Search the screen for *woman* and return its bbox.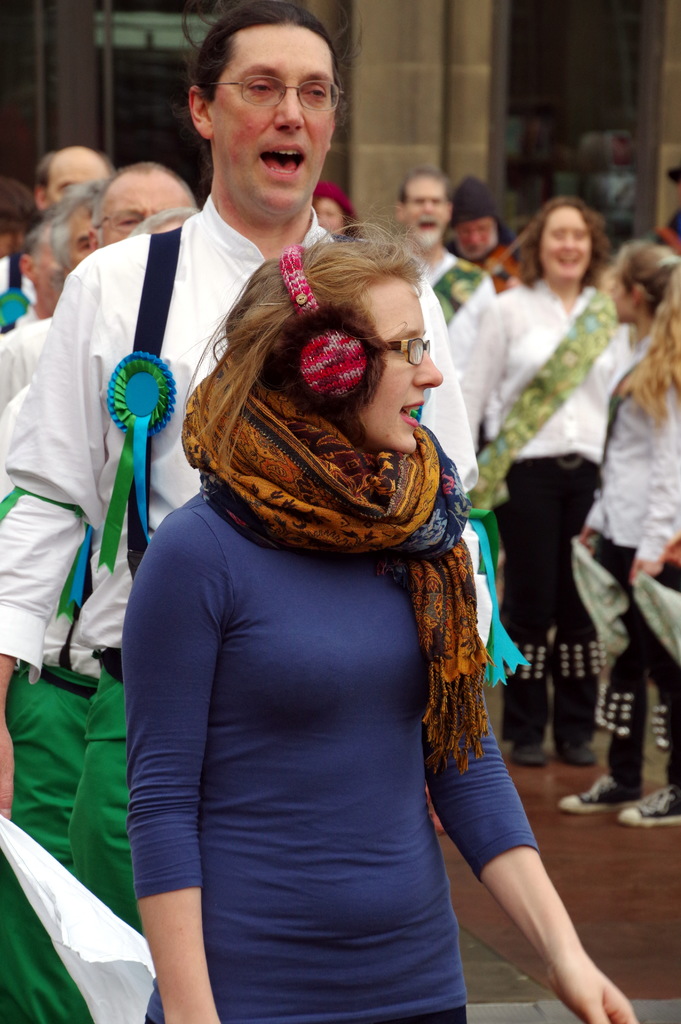
Found: (452,200,628,765).
